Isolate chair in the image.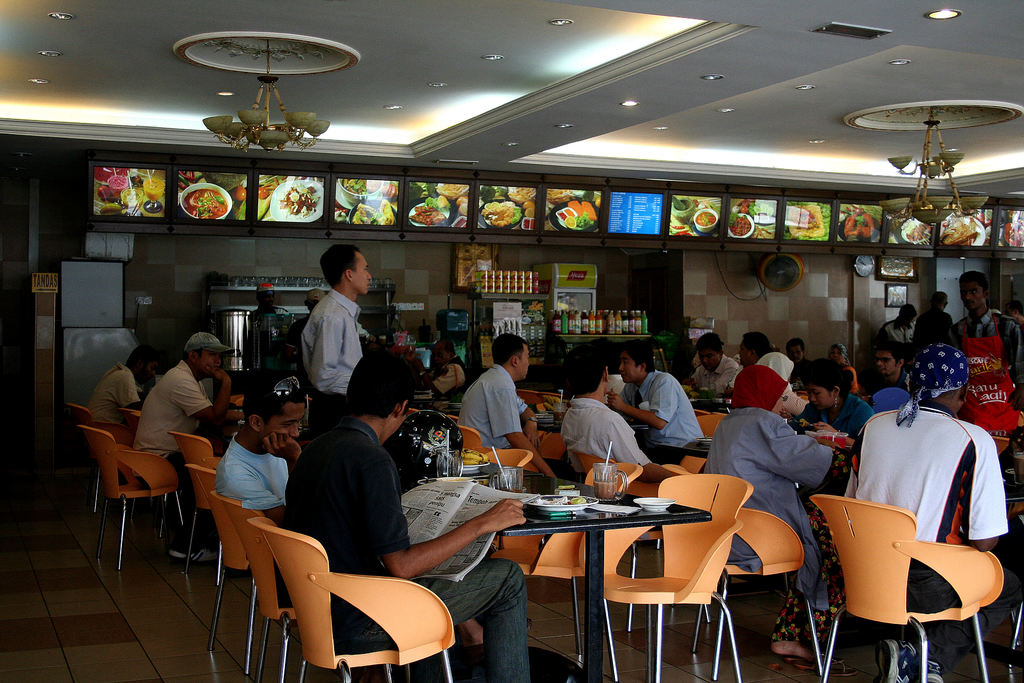
Isolated region: 527/432/564/481.
